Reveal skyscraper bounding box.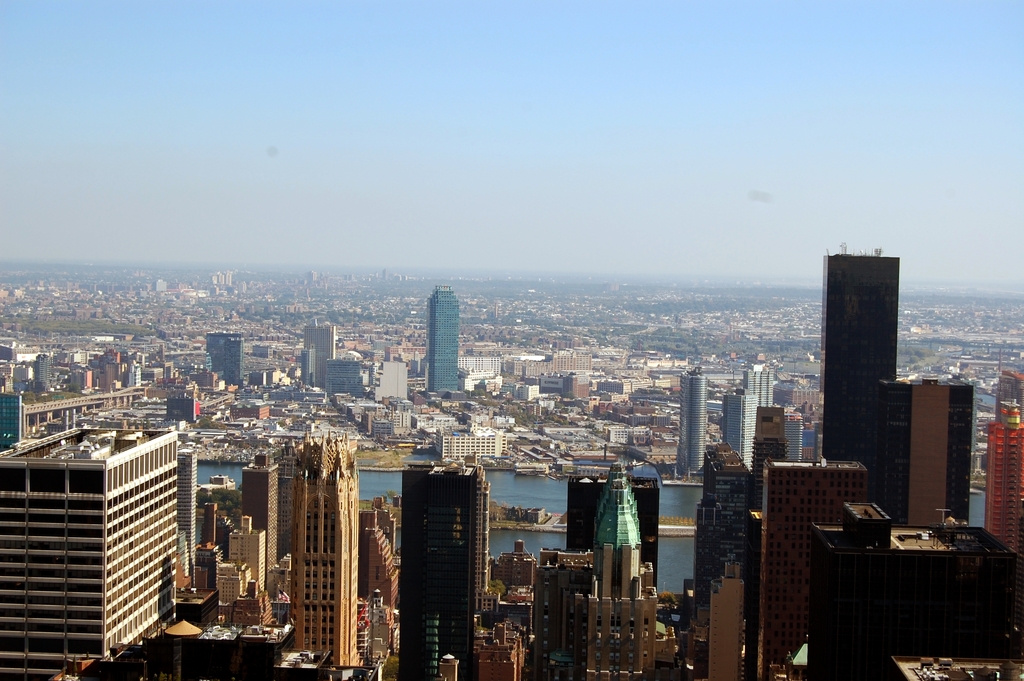
Revealed: region(204, 331, 242, 389).
